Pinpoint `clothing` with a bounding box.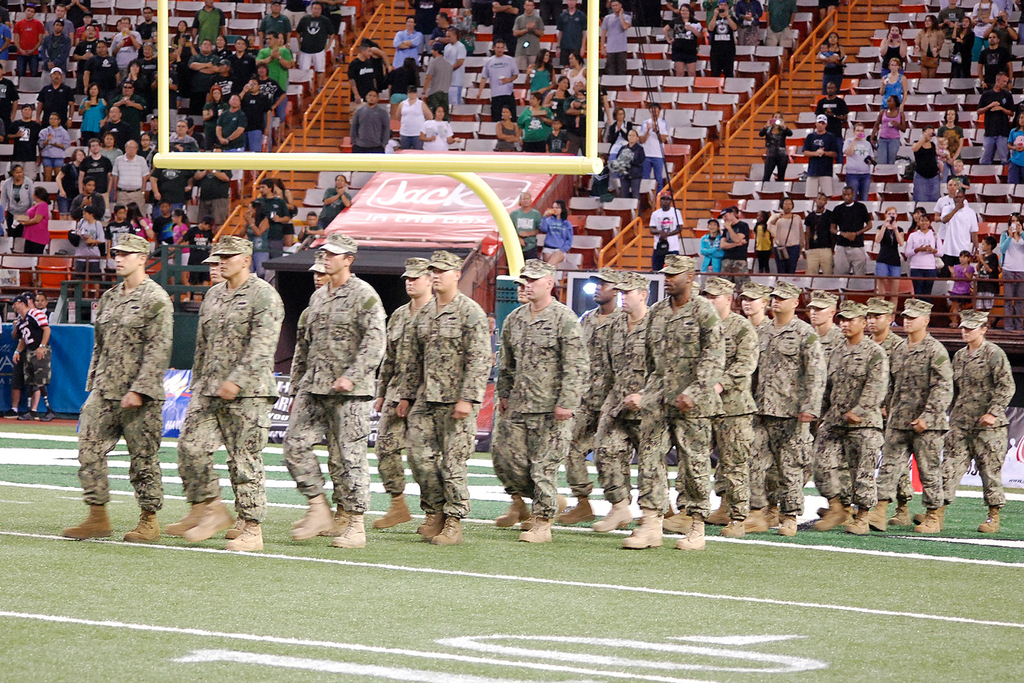
detection(384, 65, 419, 108).
